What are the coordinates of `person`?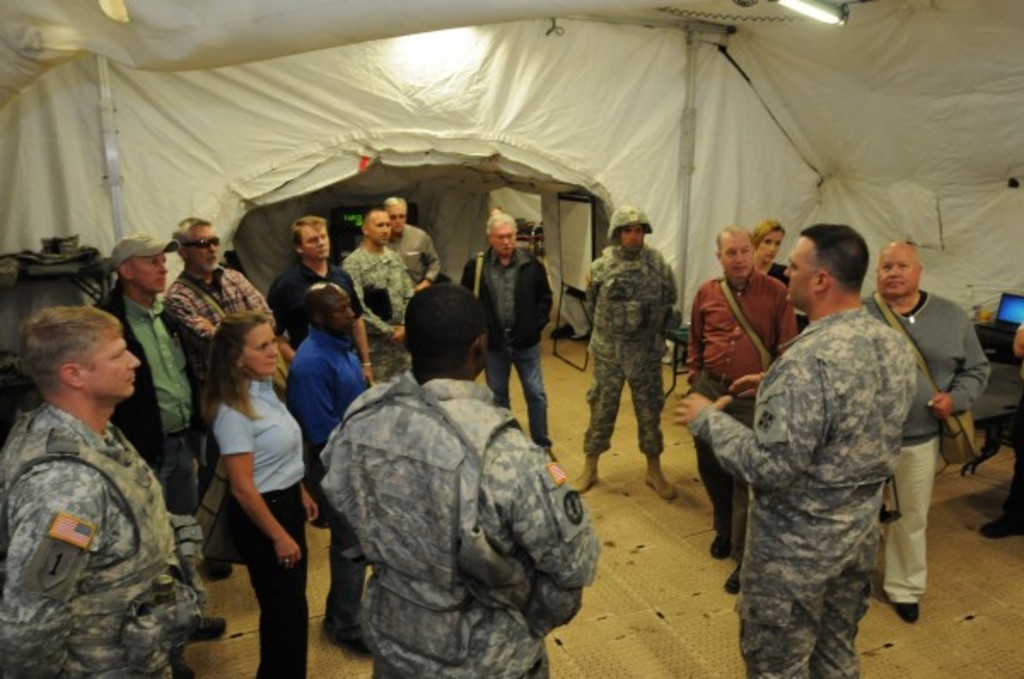
bbox=(213, 314, 331, 677).
